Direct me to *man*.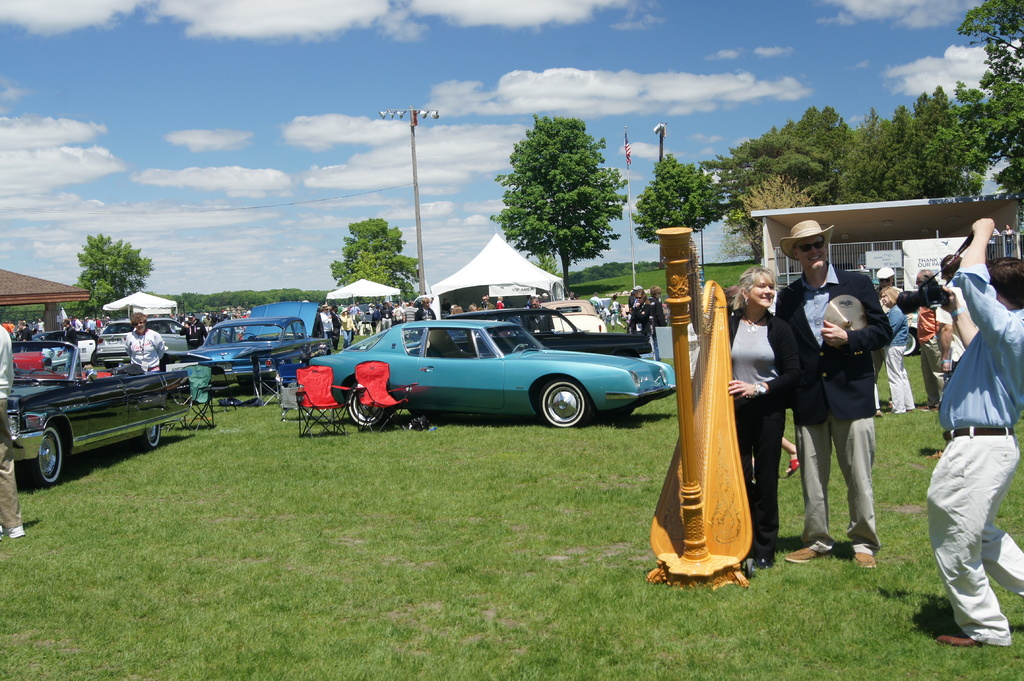
Direction: x1=76, y1=317, x2=81, y2=335.
